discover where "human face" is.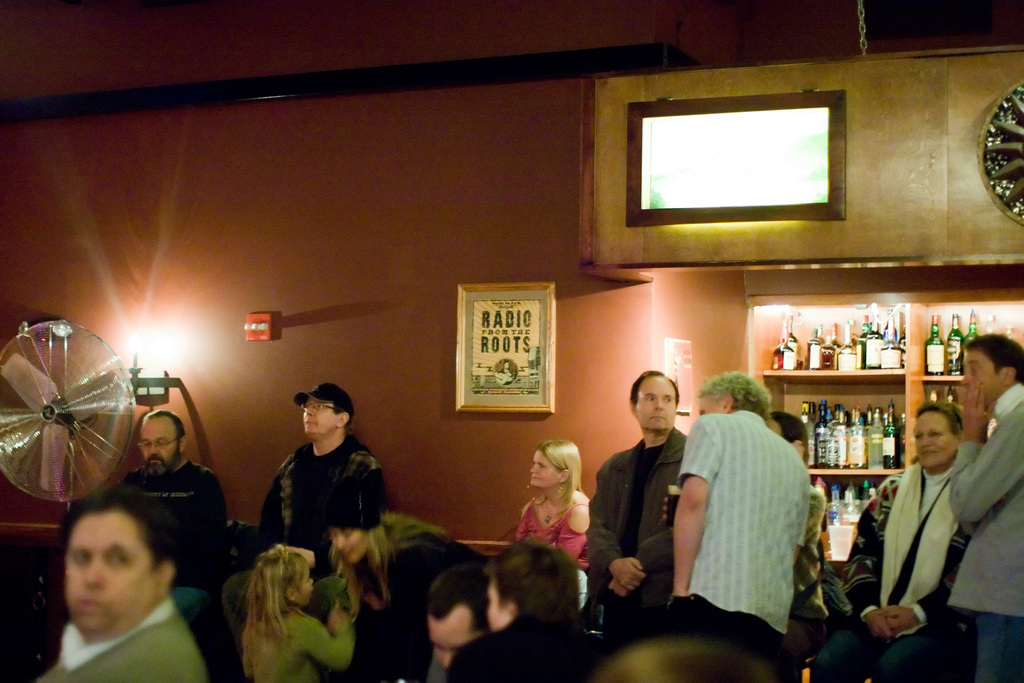
Discovered at <bbox>65, 510, 154, 634</bbox>.
